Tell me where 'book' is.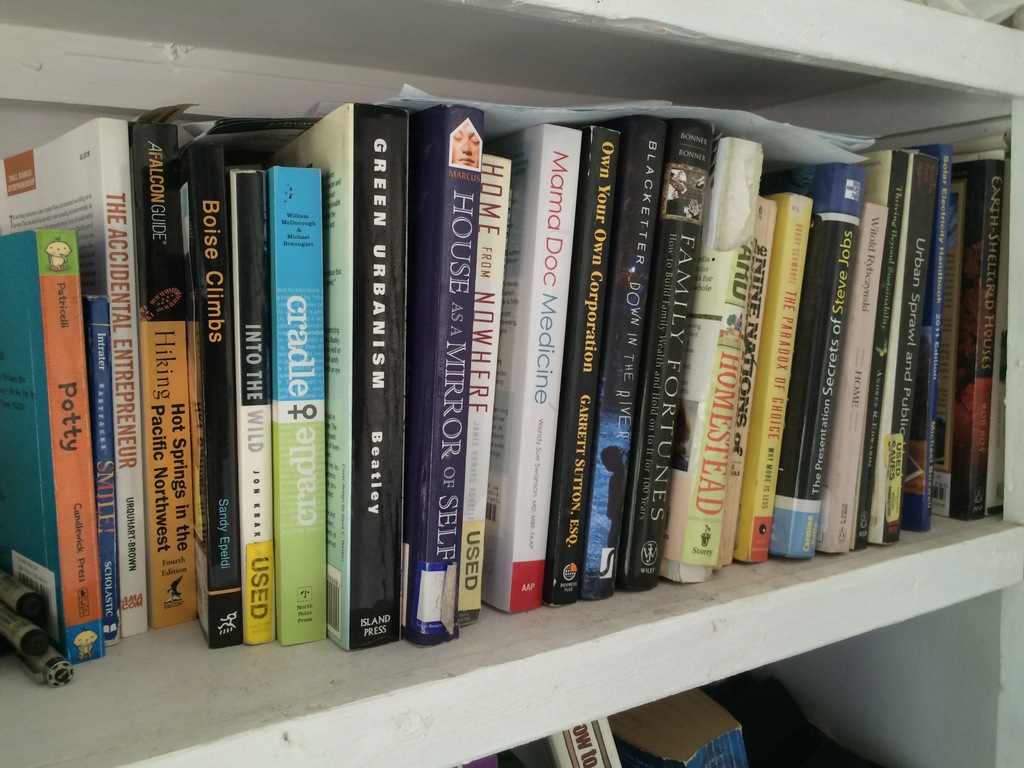
'book' is at BBox(265, 166, 328, 650).
